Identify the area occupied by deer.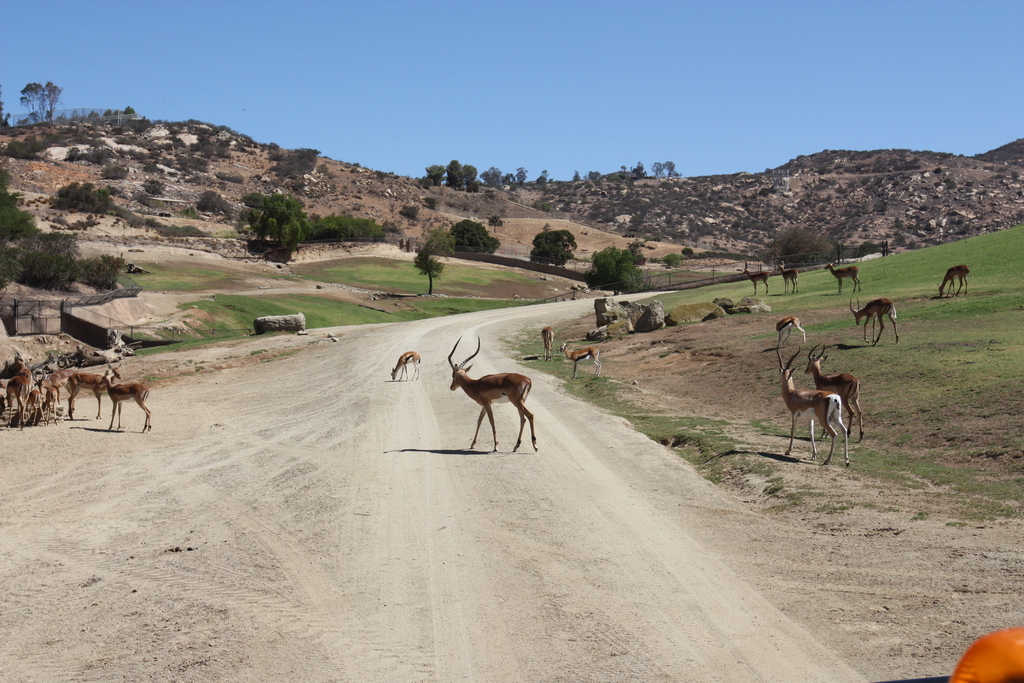
Area: (x1=939, y1=263, x2=969, y2=294).
